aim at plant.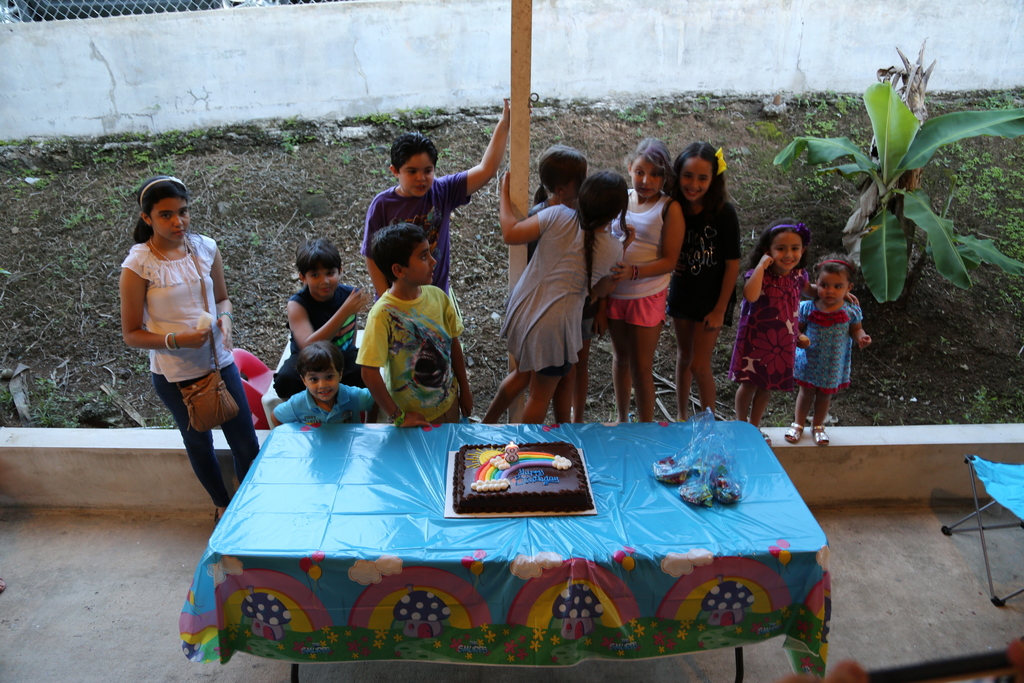
Aimed at <region>483, 123, 490, 137</region>.
